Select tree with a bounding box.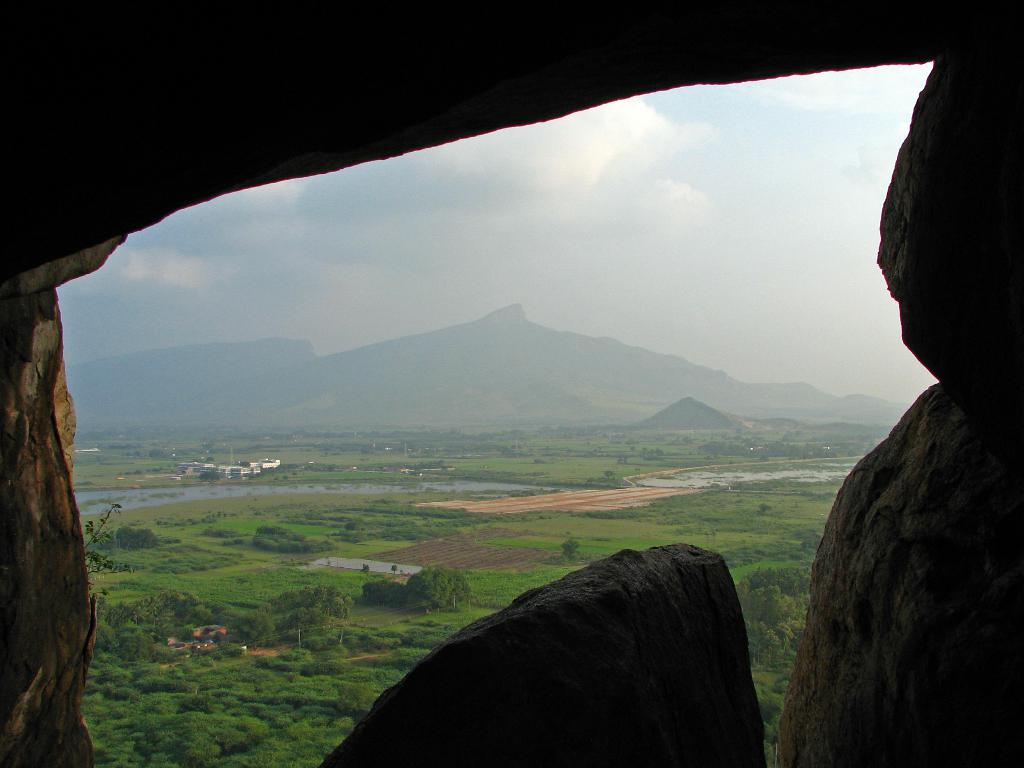
left=327, top=465, right=339, bottom=474.
